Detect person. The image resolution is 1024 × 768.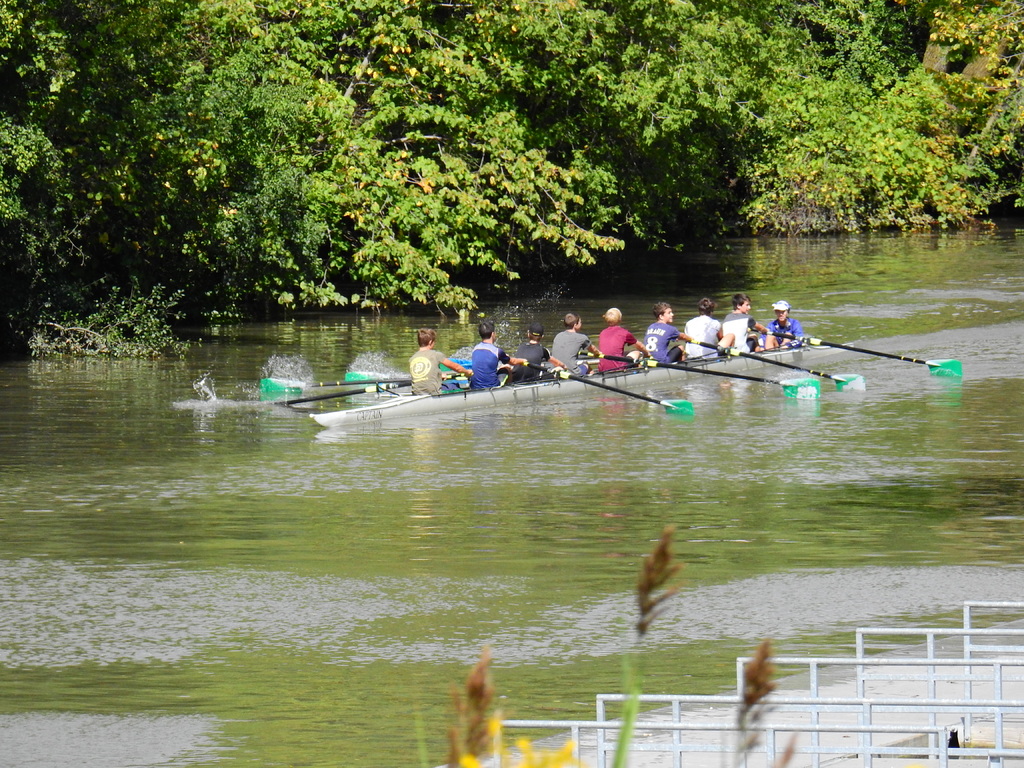
[x1=757, y1=298, x2=805, y2=350].
